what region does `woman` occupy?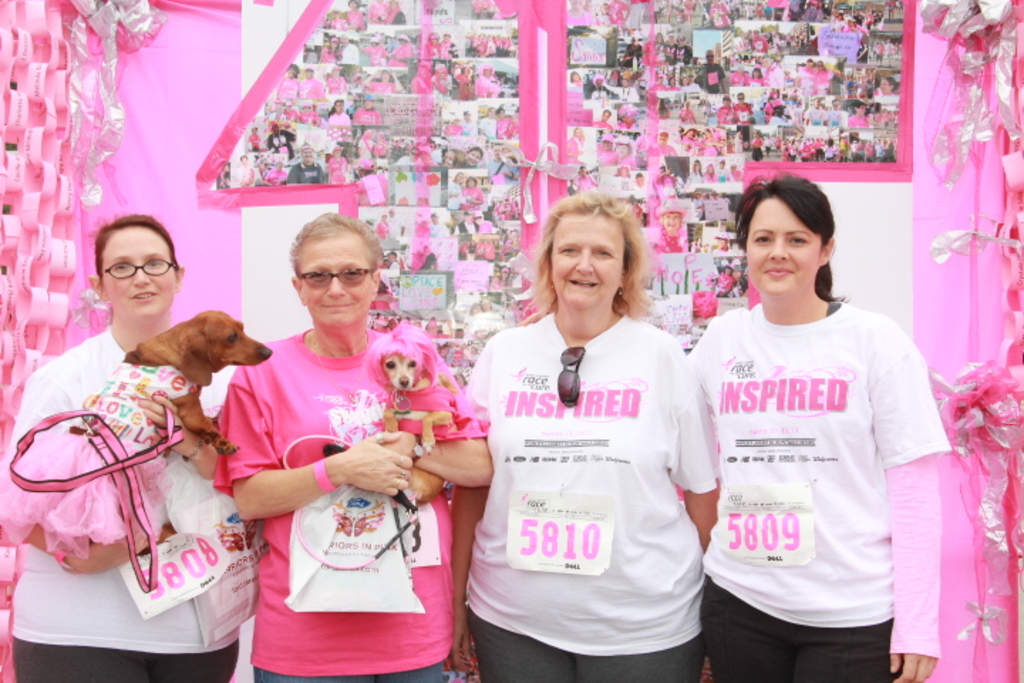
466, 215, 725, 660.
